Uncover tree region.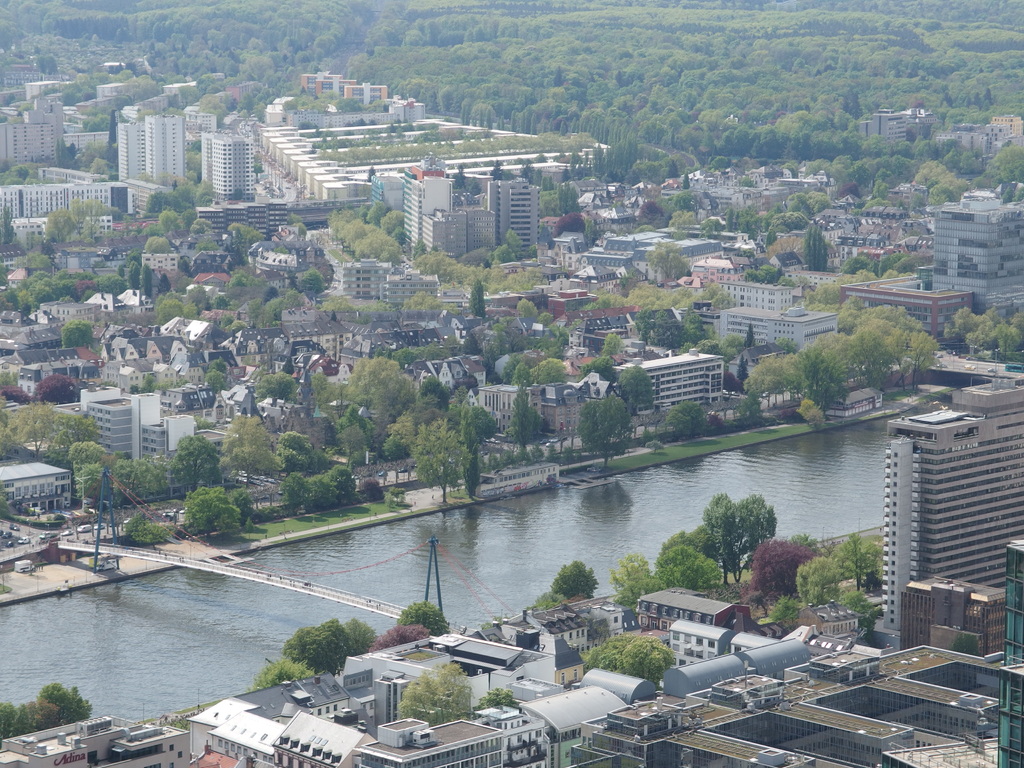
Uncovered: region(275, 446, 364, 506).
